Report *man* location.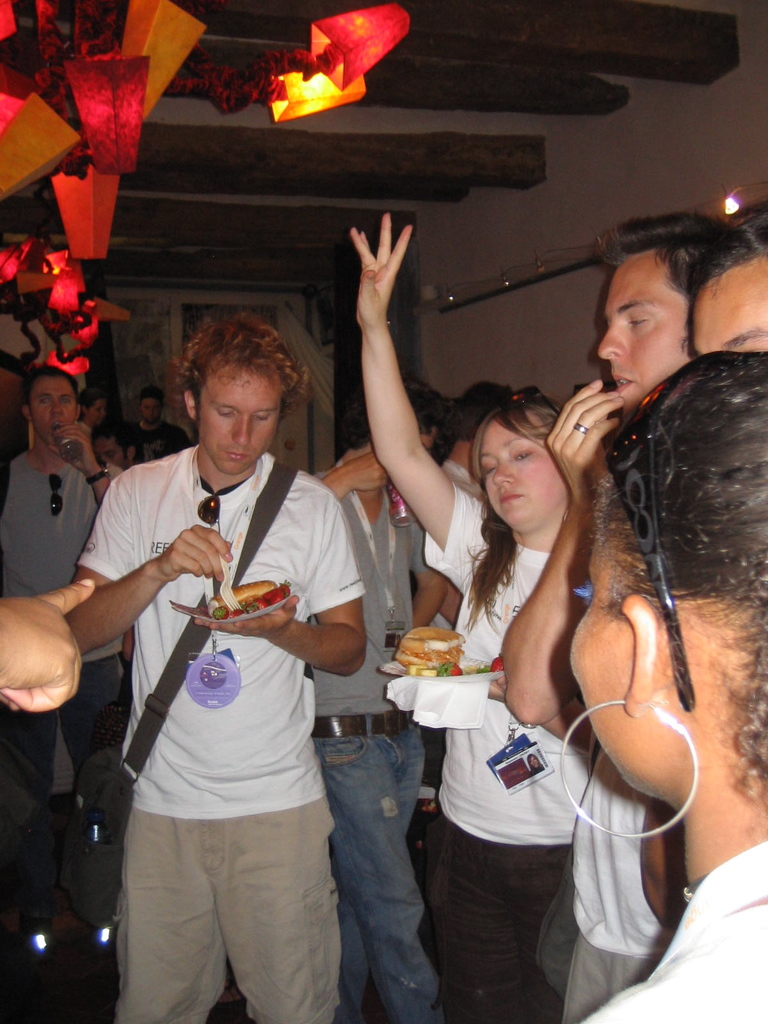
Report: {"left": 126, "top": 389, "right": 191, "bottom": 467}.
